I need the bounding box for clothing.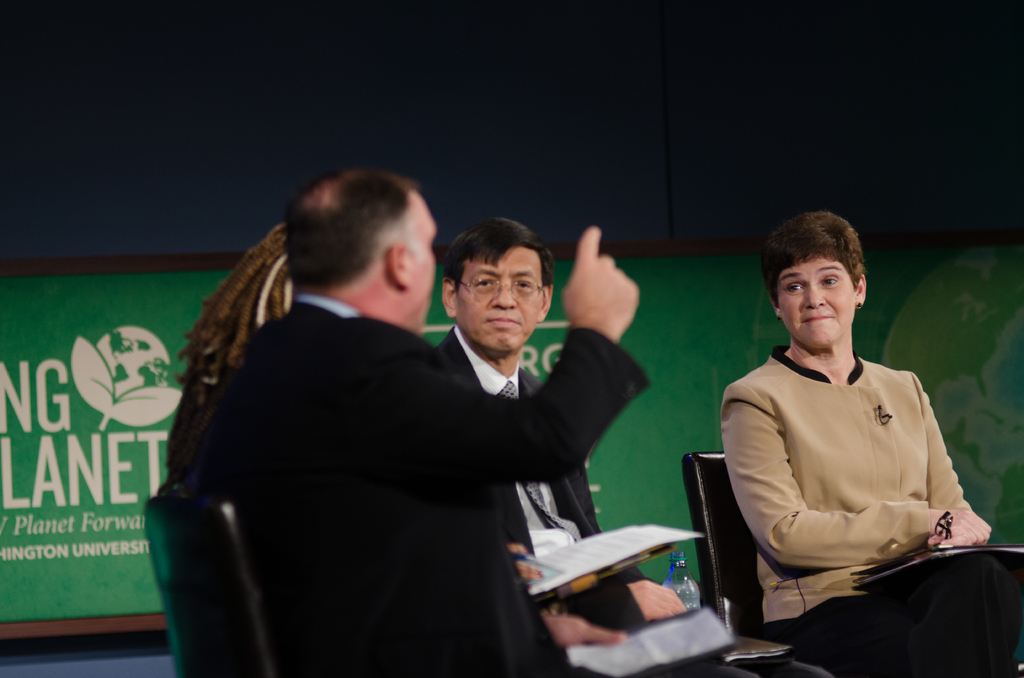
Here it is: bbox(163, 371, 228, 481).
